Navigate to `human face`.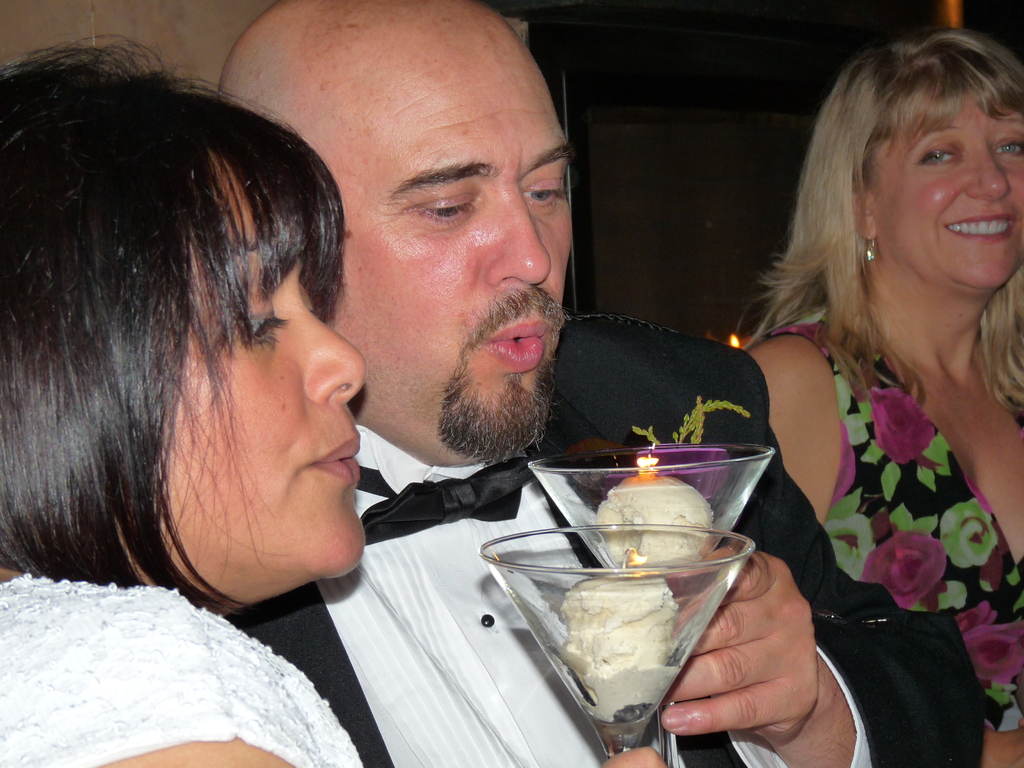
Navigation target: (x1=865, y1=84, x2=1023, y2=294).
